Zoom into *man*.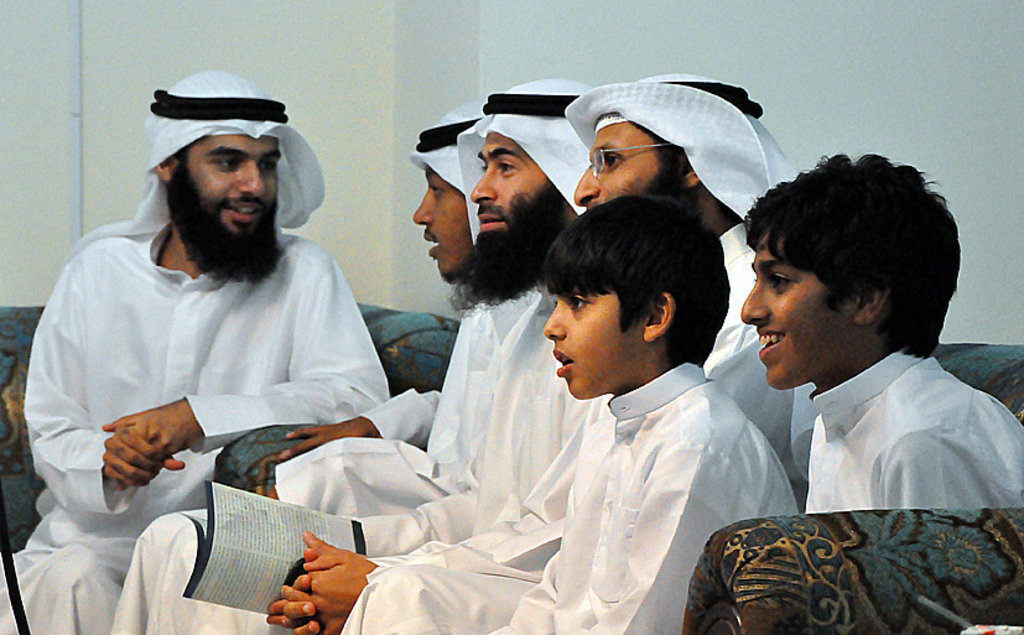
Zoom target: pyautogui.locateOnScreen(108, 99, 495, 634).
